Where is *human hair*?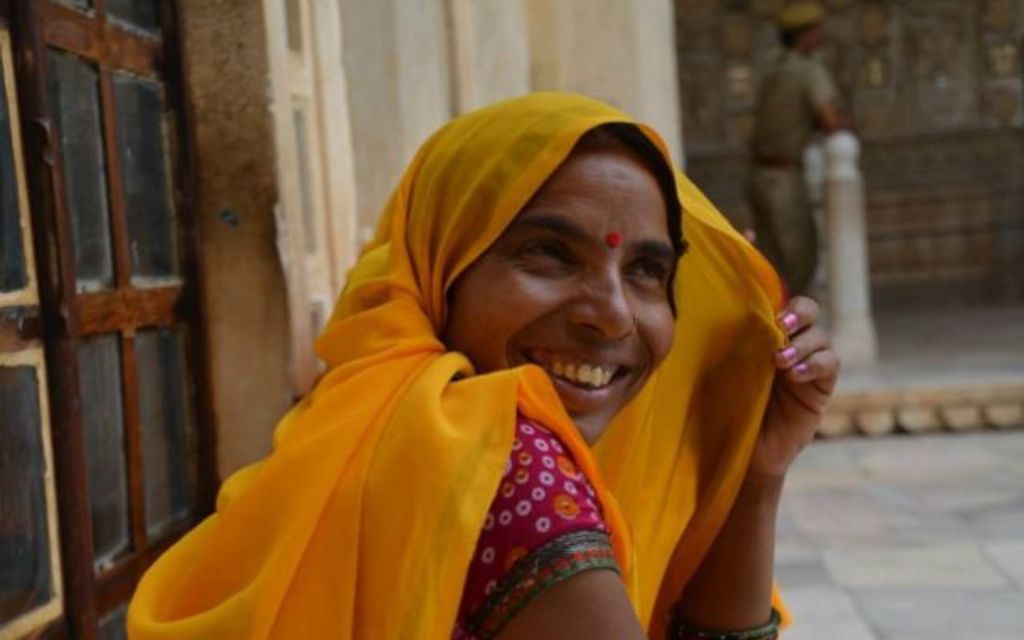
<bbox>776, 24, 808, 53</bbox>.
